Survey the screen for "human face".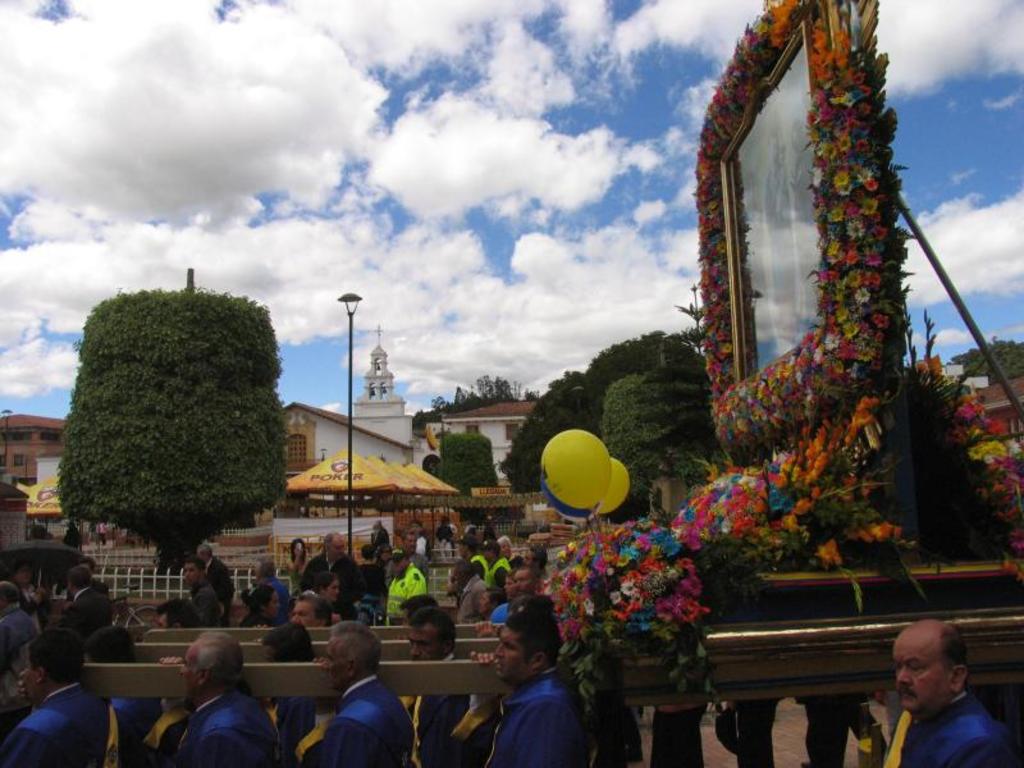
Survey found: {"x1": 296, "y1": 602, "x2": 316, "y2": 623}.
